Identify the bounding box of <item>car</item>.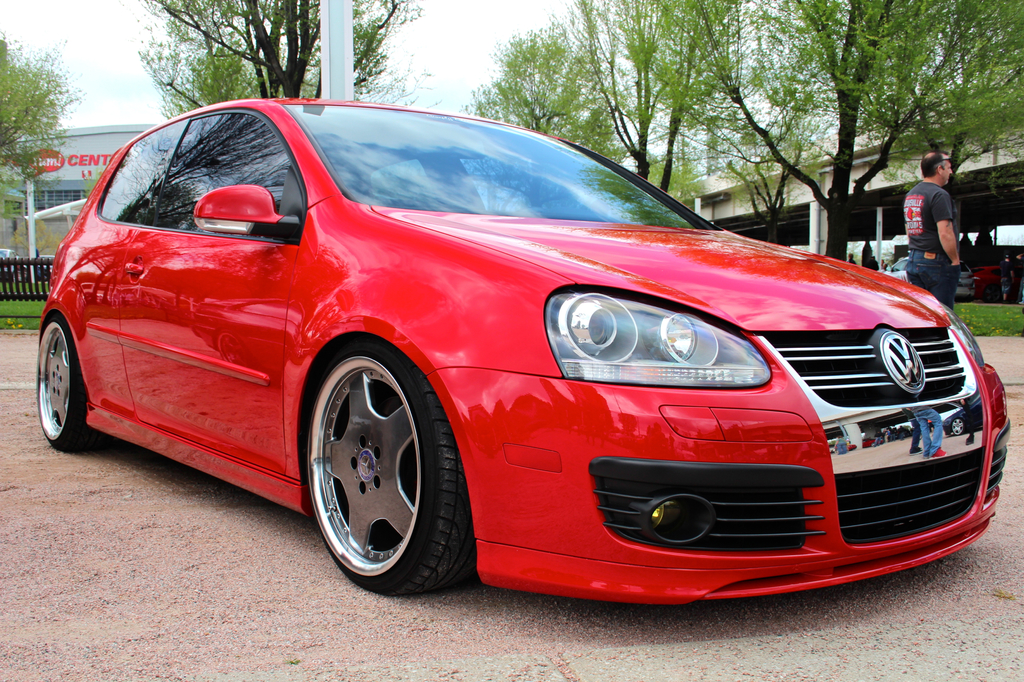
35,107,973,614.
